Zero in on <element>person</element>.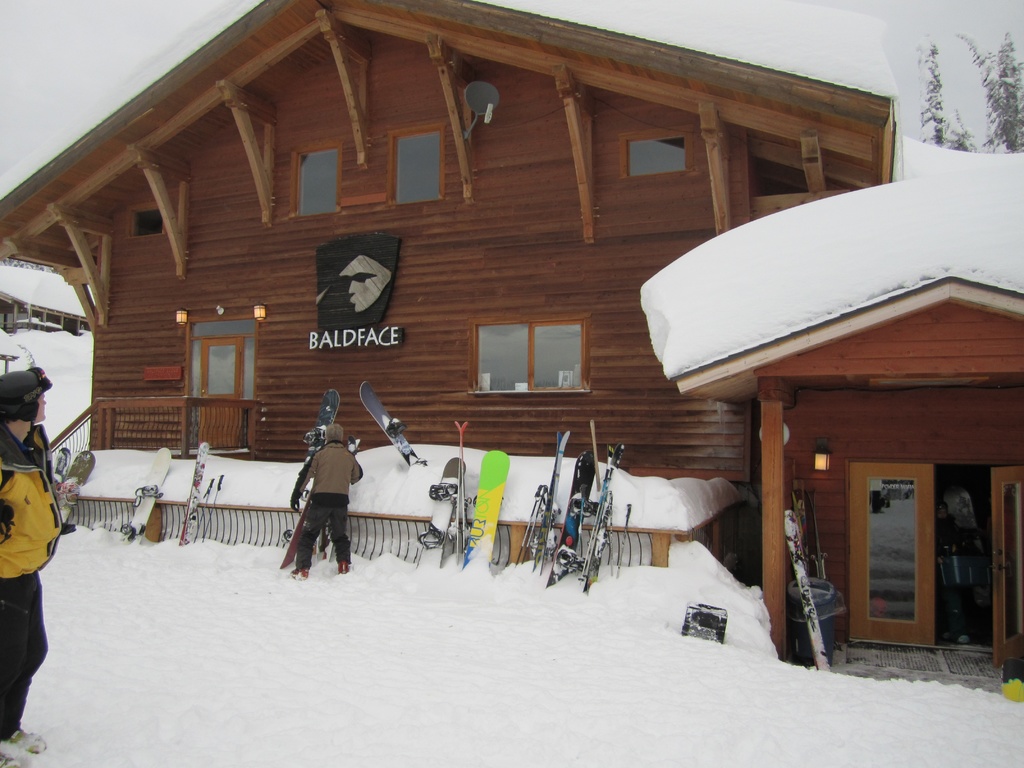
Zeroed in: 0/365/68/767.
